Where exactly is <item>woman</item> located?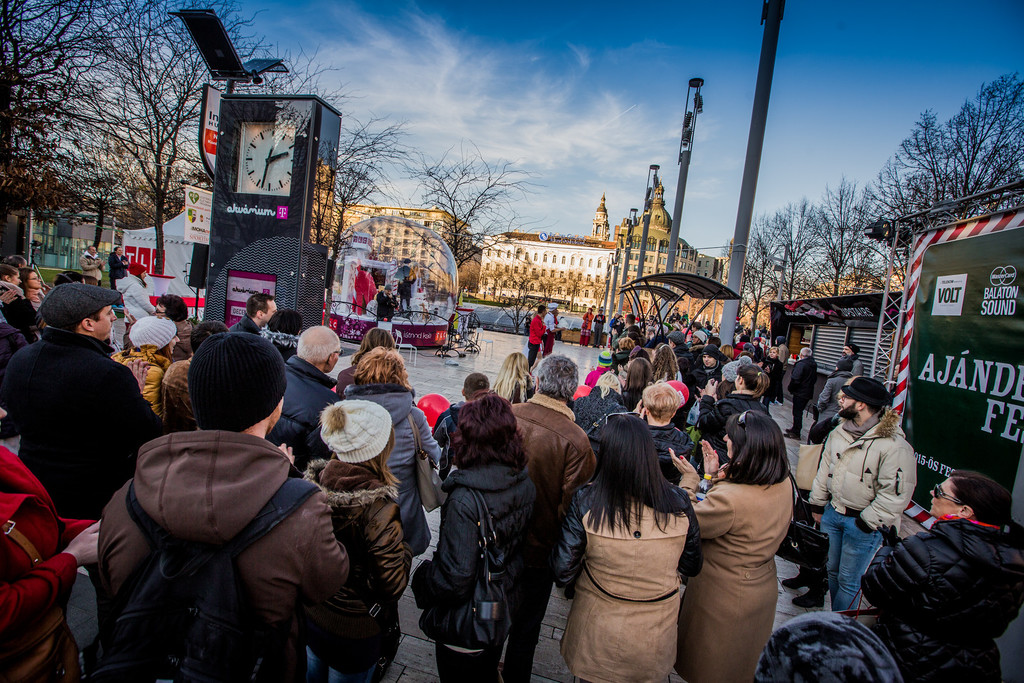
Its bounding box is select_region(301, 398, 419, 682).
